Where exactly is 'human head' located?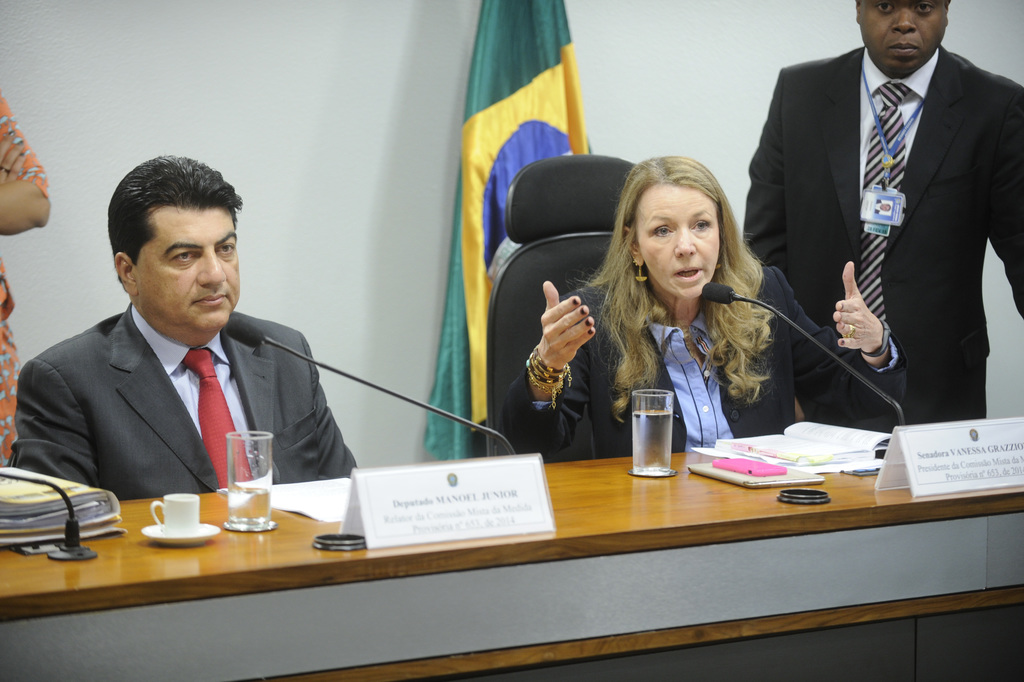
Its bounding box is 606/158/744/296.
